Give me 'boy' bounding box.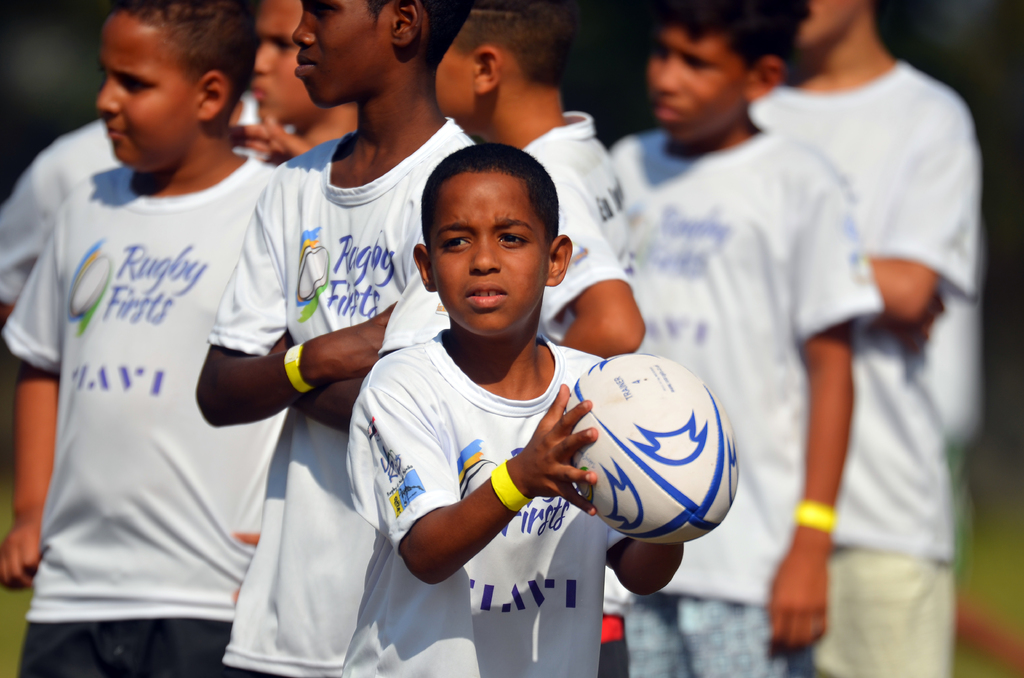
pyautogui.locateOnScreen(607, 0, 872, 677).
